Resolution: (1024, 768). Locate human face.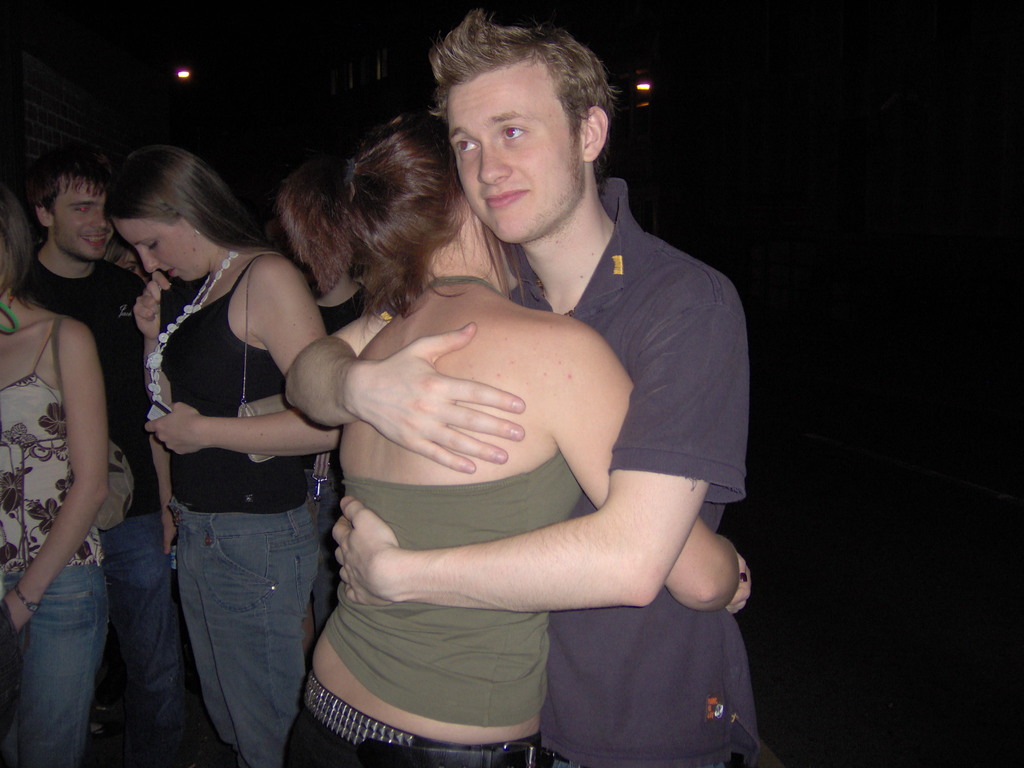
[114, 216, 205, 282].
